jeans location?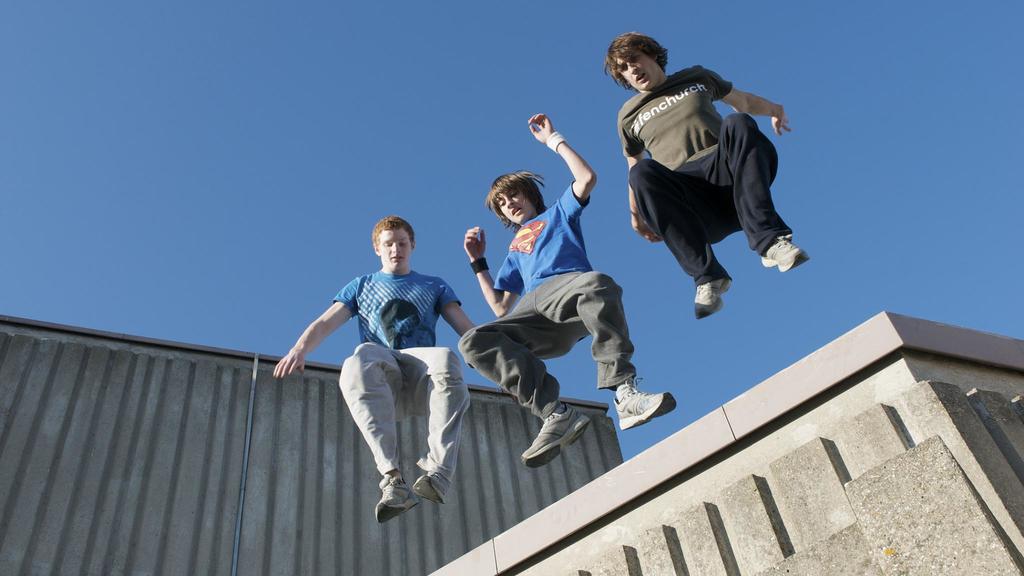
box(316, 342, 445, 510)
